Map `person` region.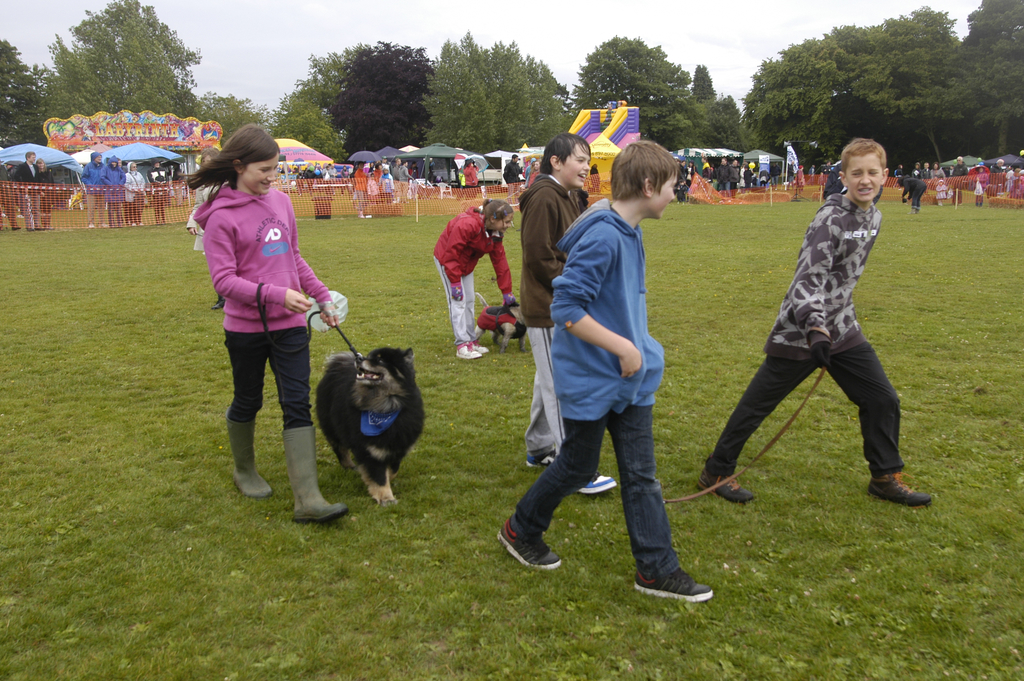
Mapped to (left=525, top=161, right=541, bottom=186).
